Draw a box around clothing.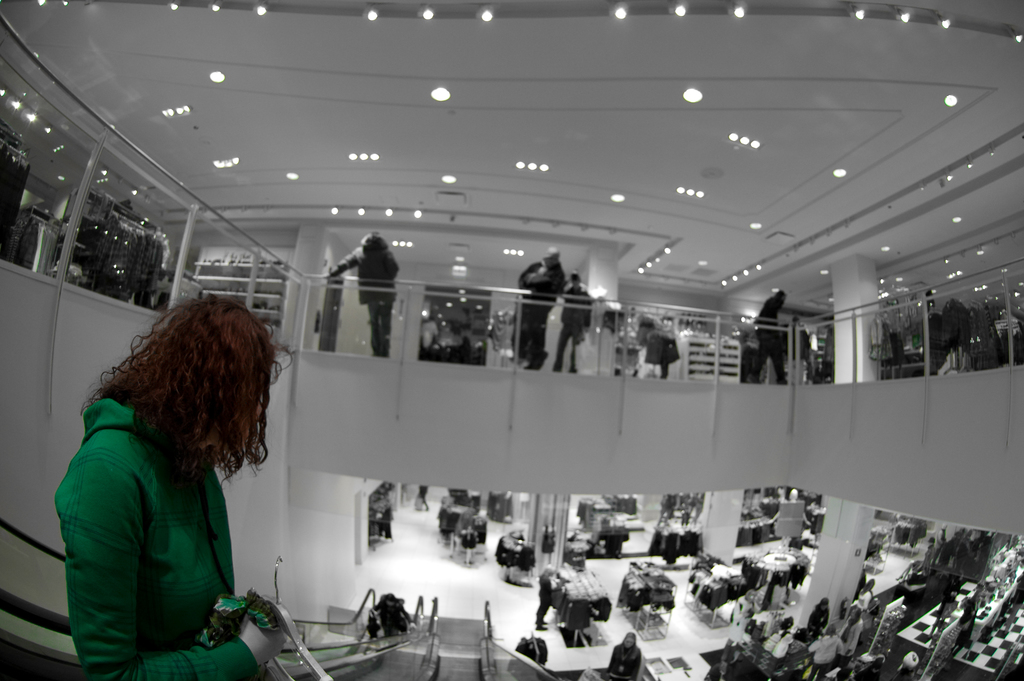
<region>516, 259, 563, 357</region>.
